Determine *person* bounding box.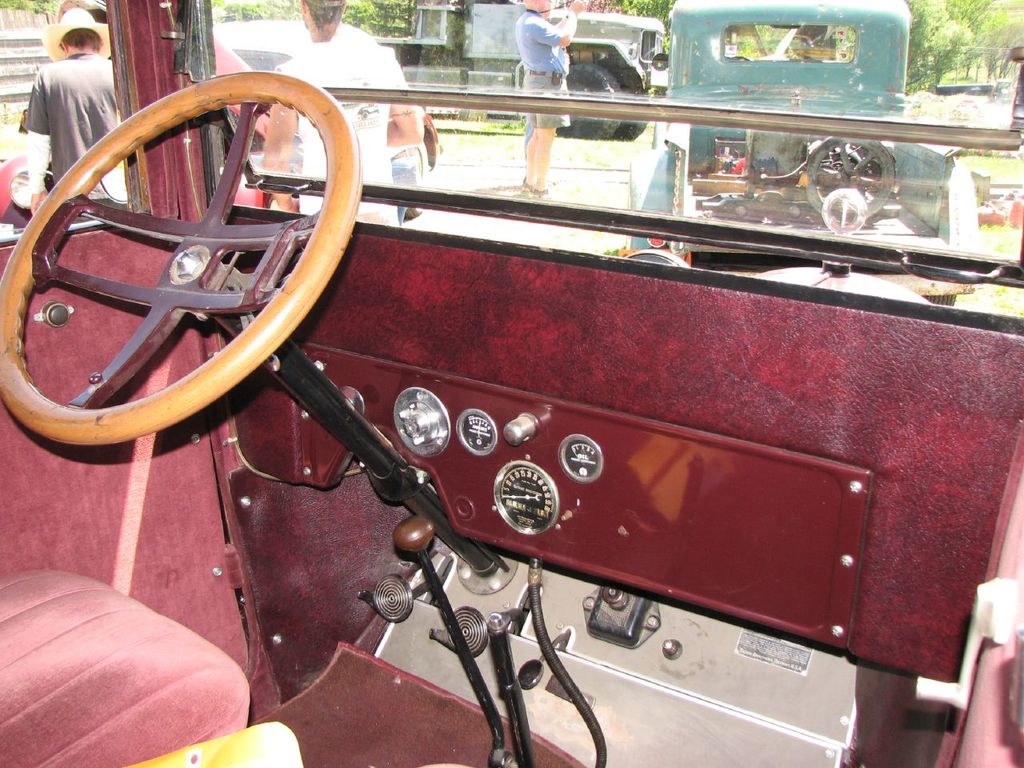
Determined: {"x1": 10, "y1": 6, "x2": 118, "y2": 177}.
